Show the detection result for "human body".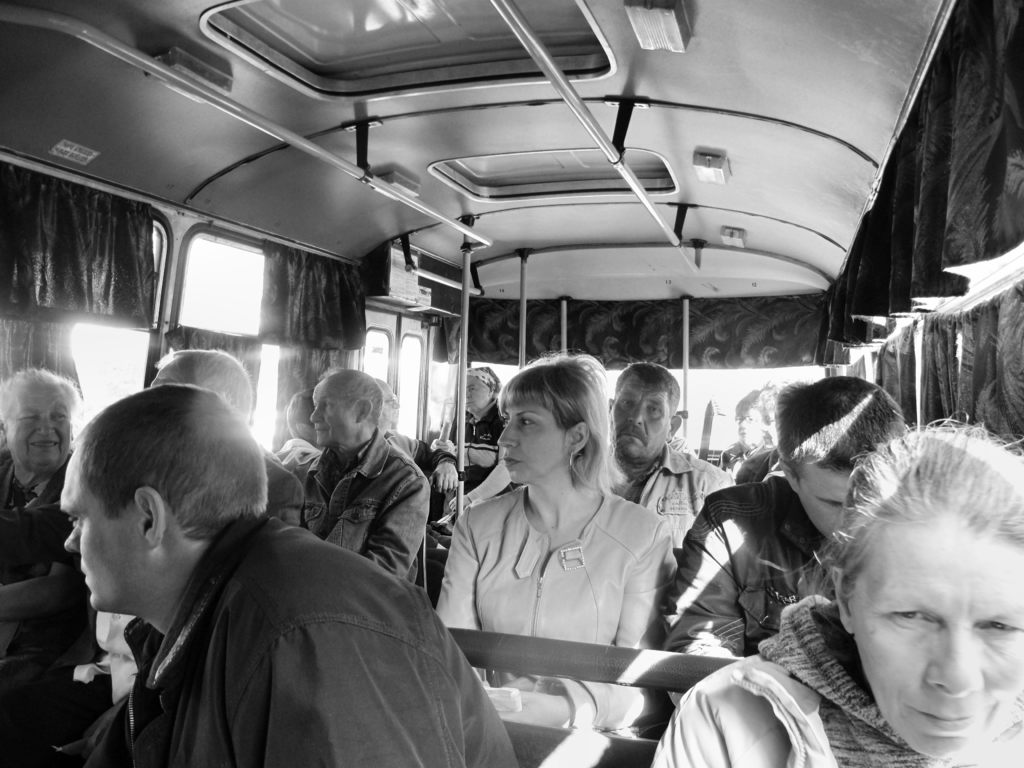
[x1=644, y1=586, x2=1023, y2=767].
